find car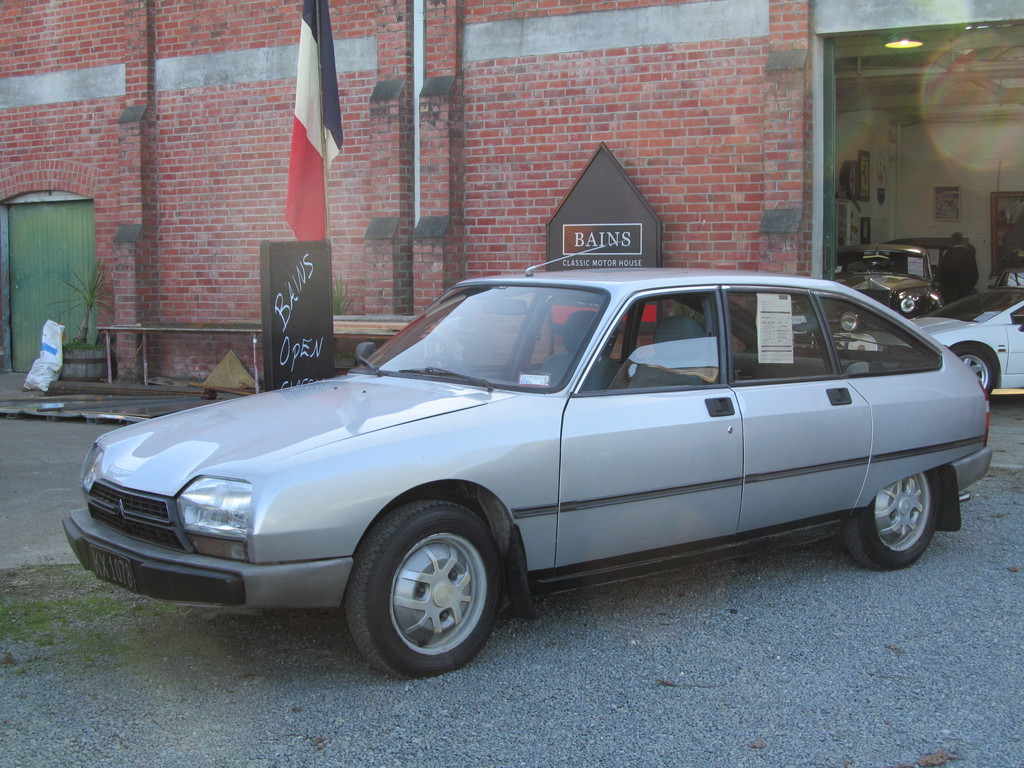
select_region(985, 266, 1023, 288)
